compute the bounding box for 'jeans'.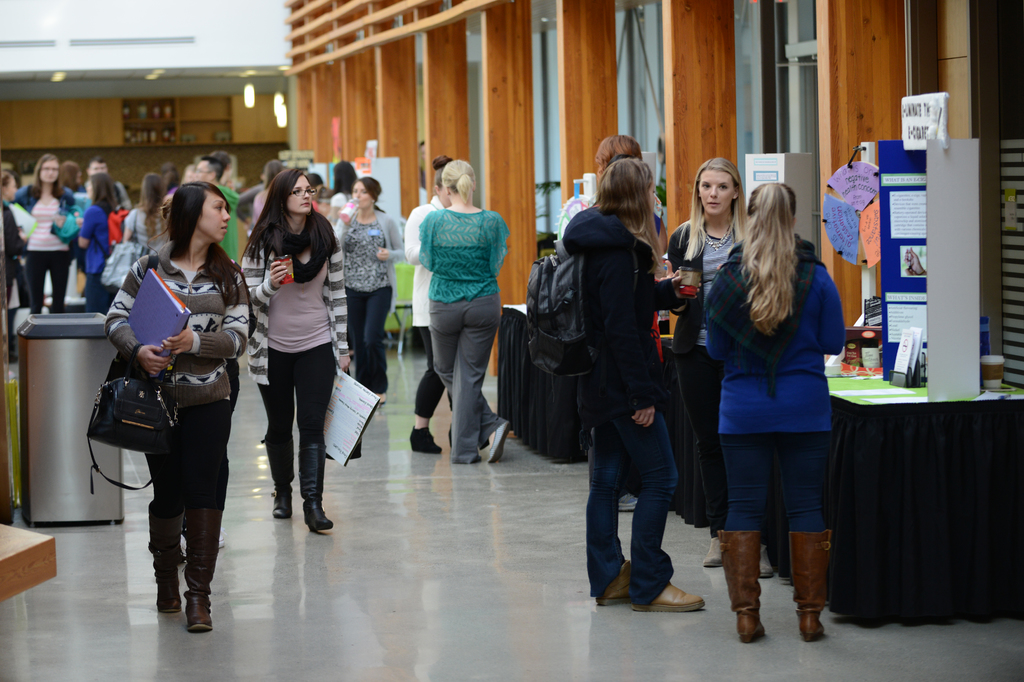
region(349, 282, 390, 388).
